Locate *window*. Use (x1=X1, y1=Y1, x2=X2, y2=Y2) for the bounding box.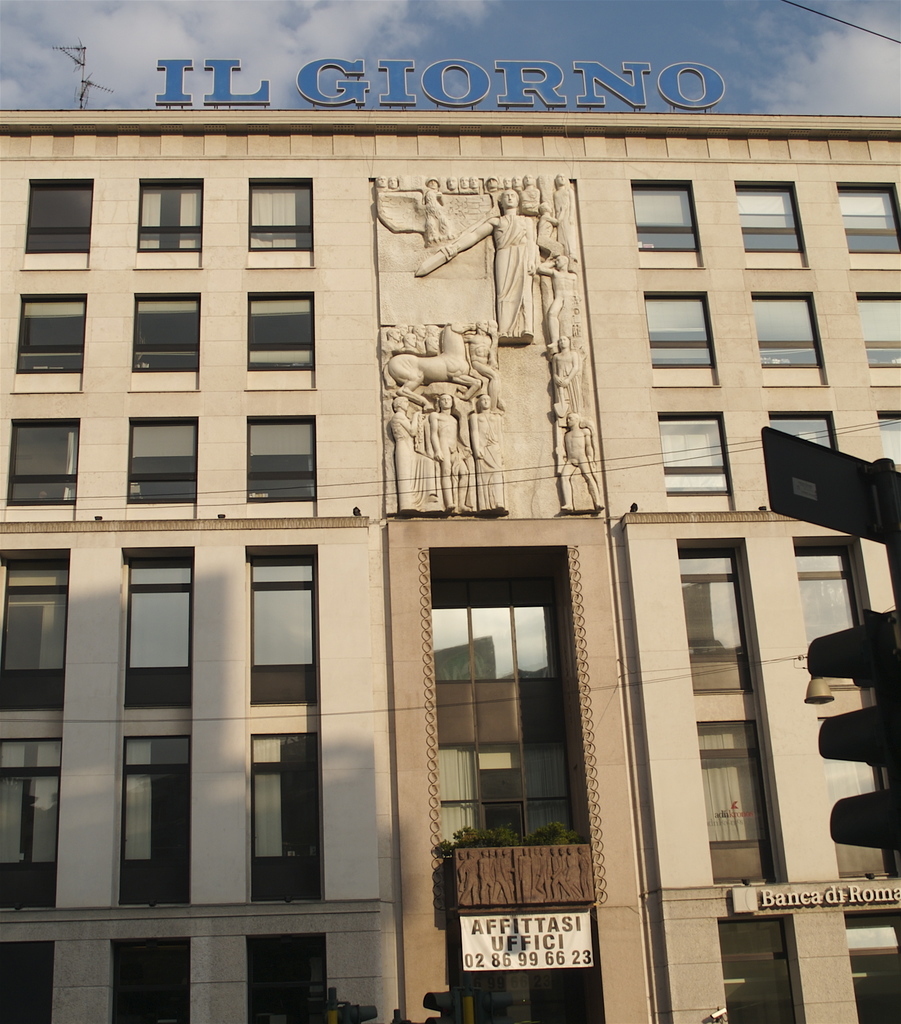
(x1=747, y1=291, x2=826, y2=373).
